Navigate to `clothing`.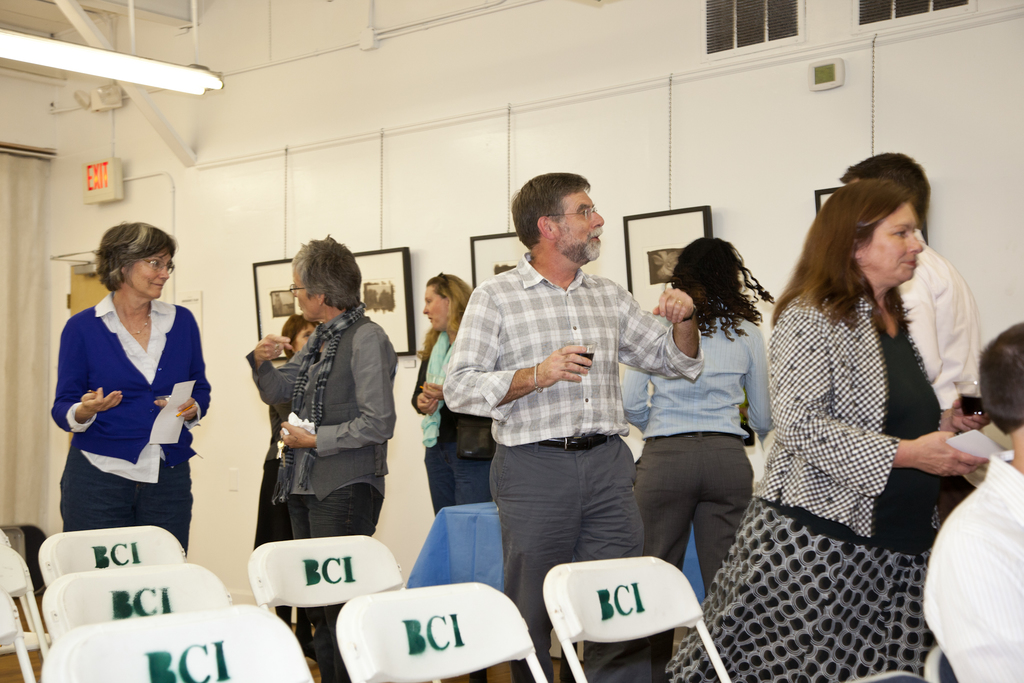
Navigation target: 619 303 774 680.
